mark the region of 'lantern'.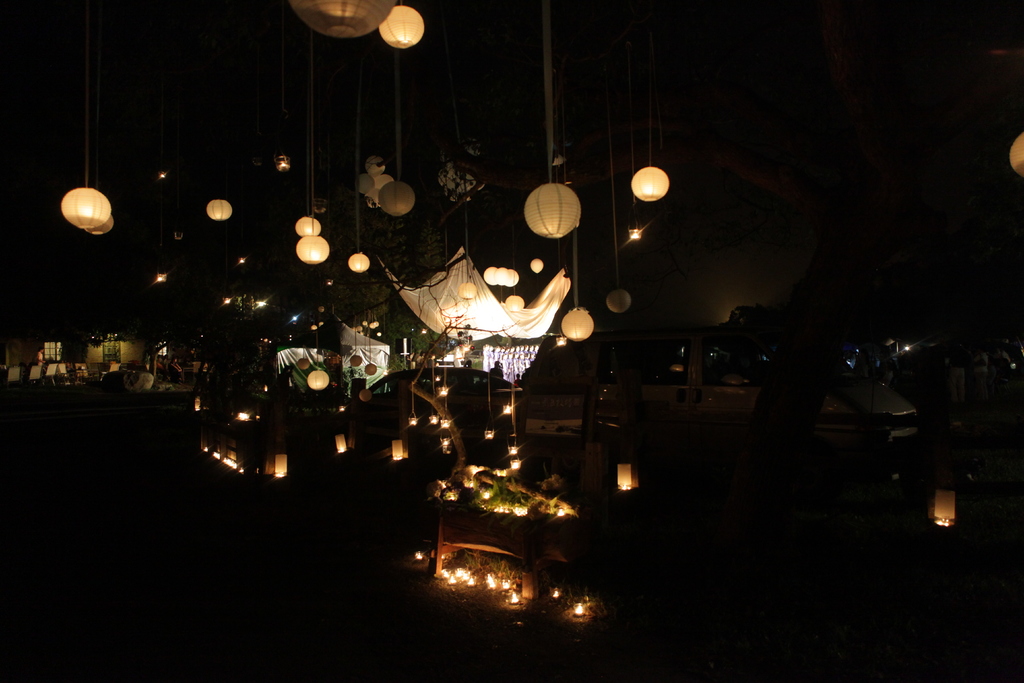
Region: [x1=529, y1=258, x2=543, y2=272].
